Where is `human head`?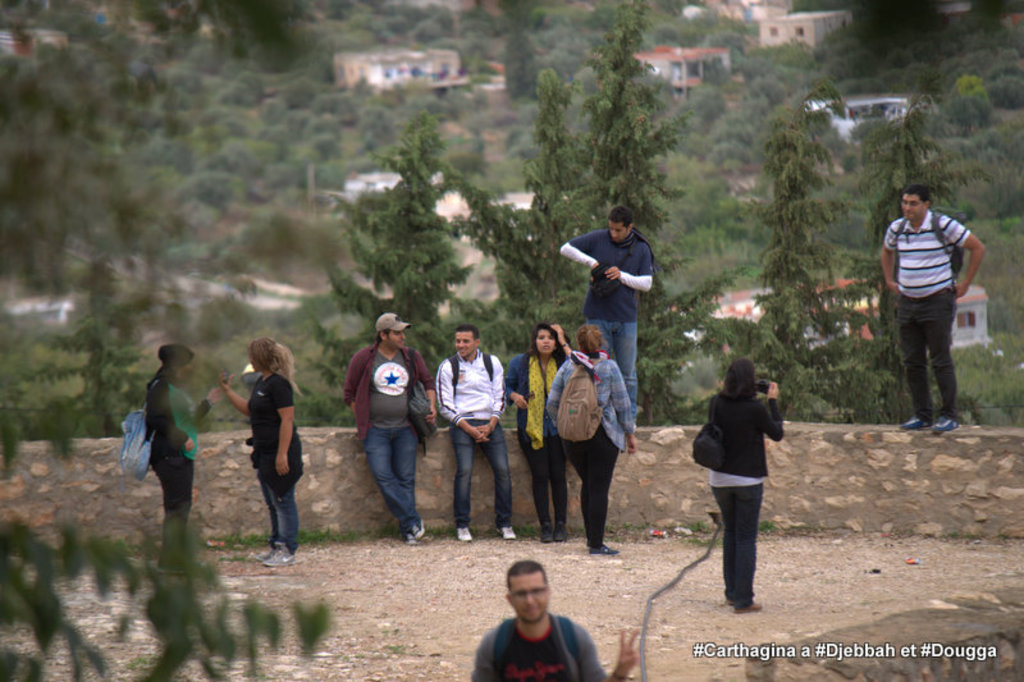
608,203,634,242.
